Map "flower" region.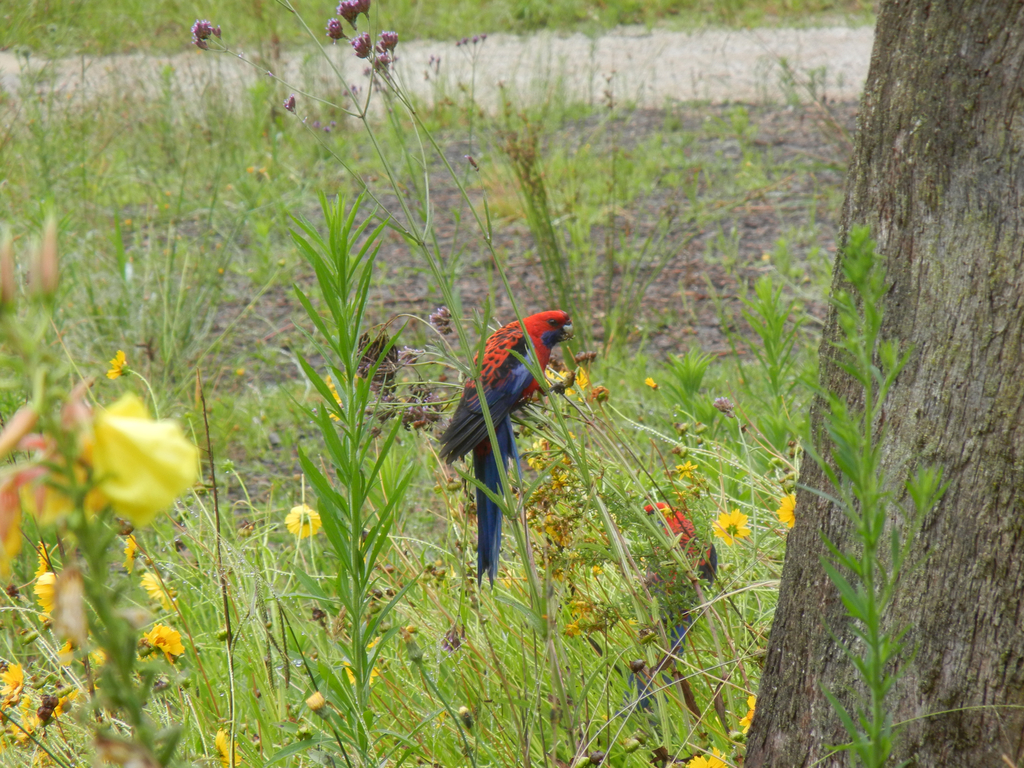
Mapped to x1=1, y1=663, x2=24, y2=705.
